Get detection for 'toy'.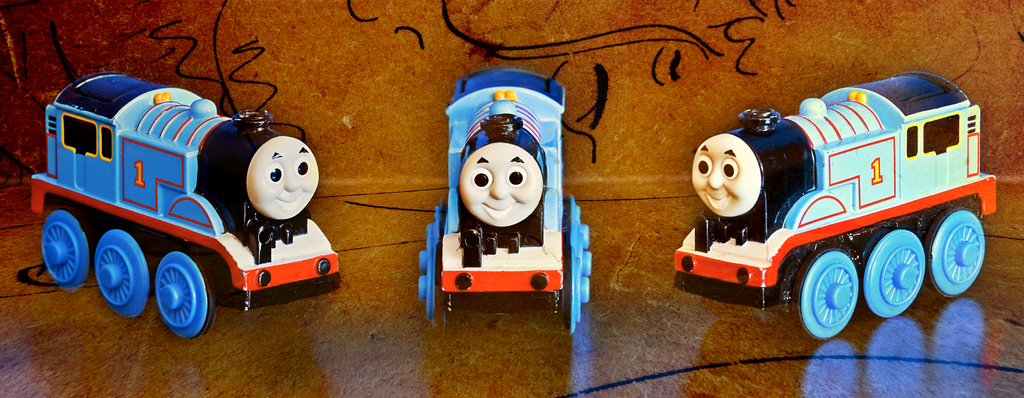
Detection: [657, 72, 993, 319].
